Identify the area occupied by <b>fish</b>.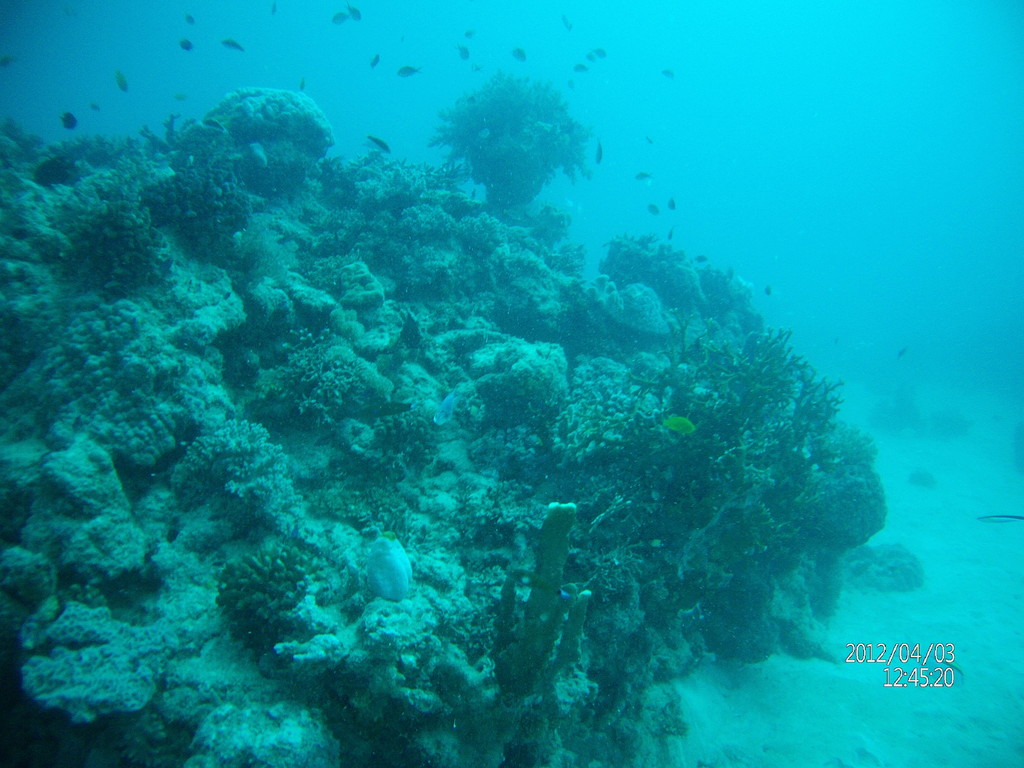
Area: <box>60,111,76,134</box>.
